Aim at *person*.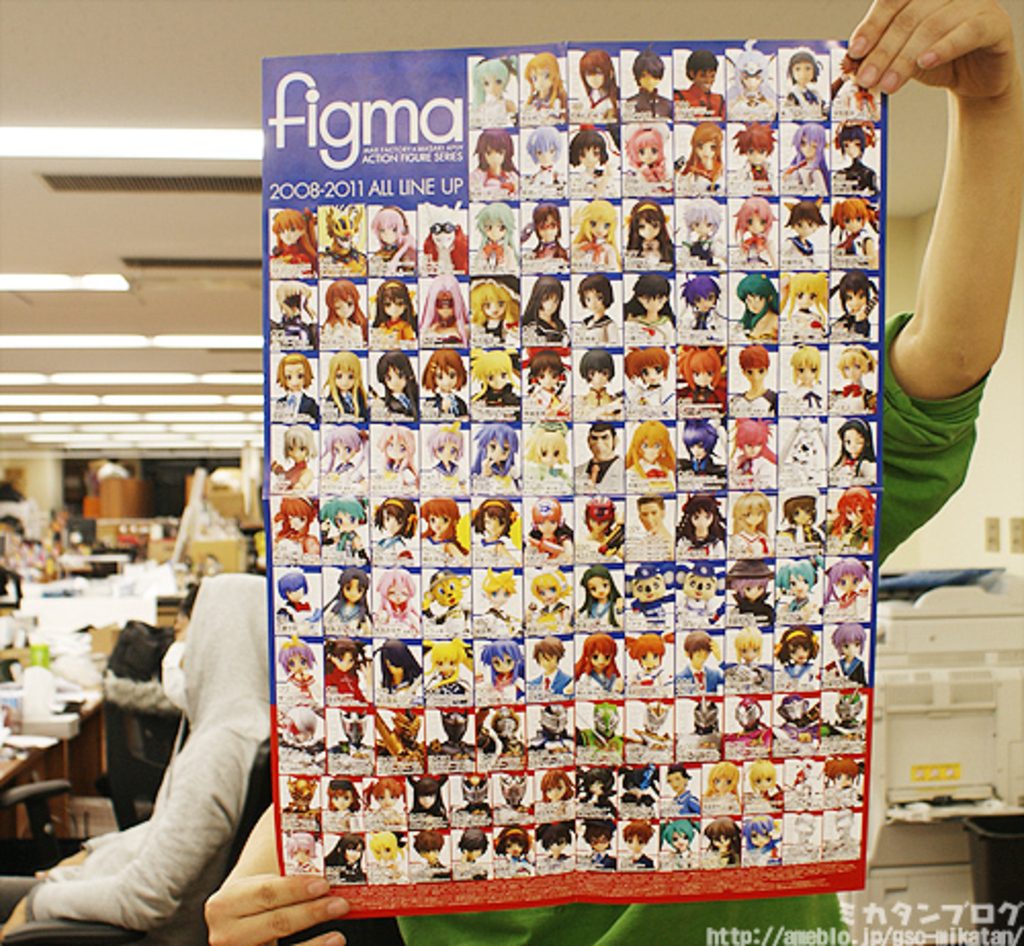
Aimed at bbox=[360, 772, 401, 821].
